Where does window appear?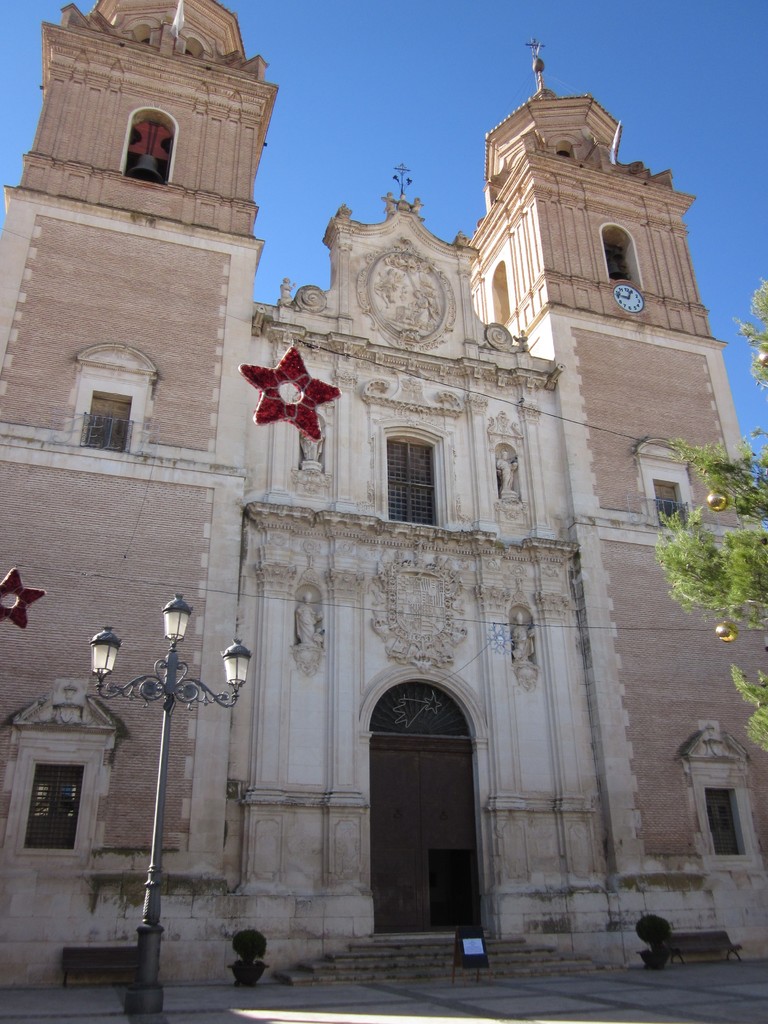
Appears at l=380, t=422, r=457, b=532.
